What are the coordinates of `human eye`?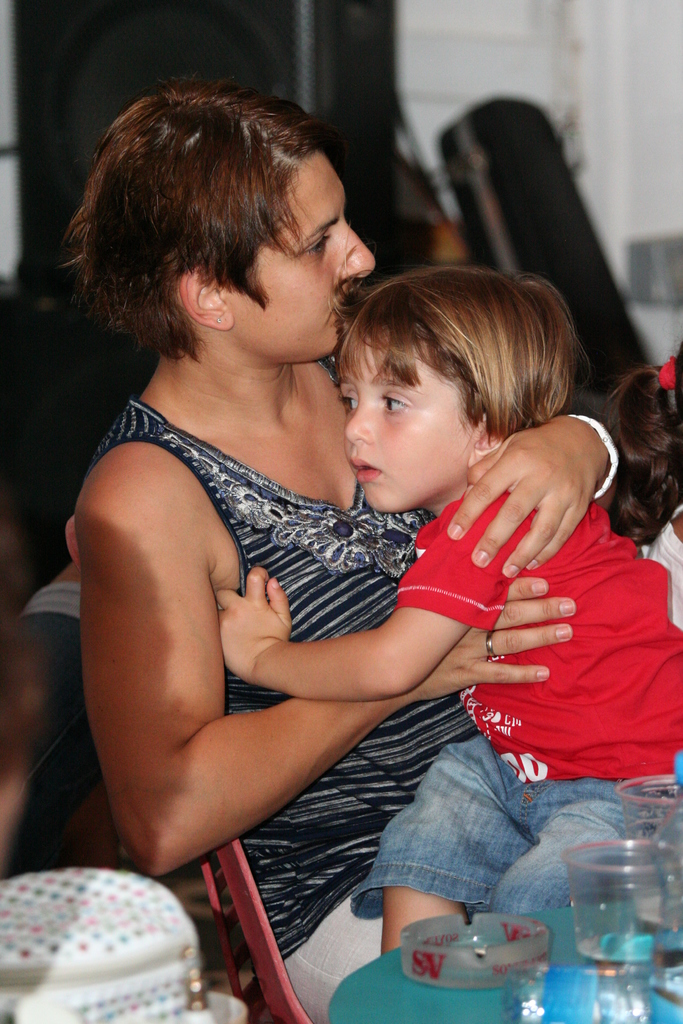
bbox=(302, 233, 329, 256).
